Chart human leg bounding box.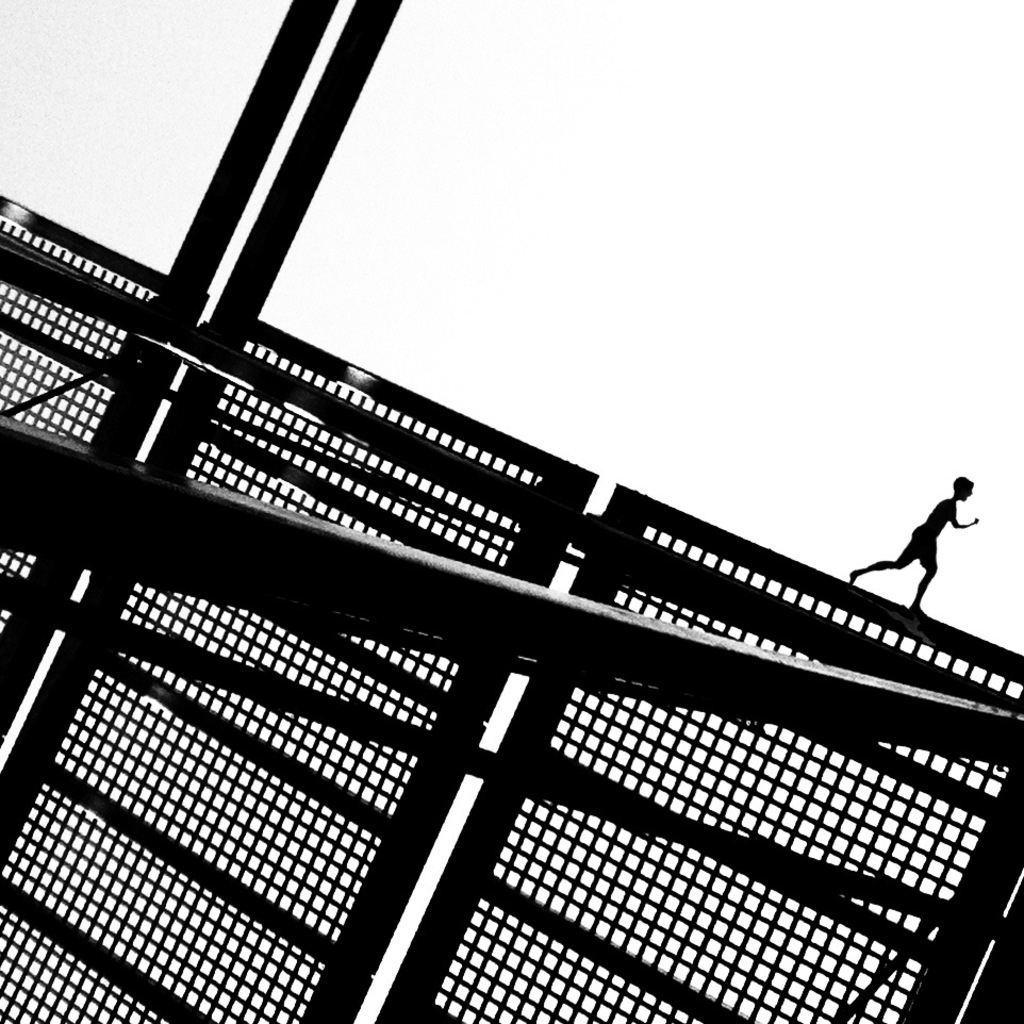
Charted: detection(912, 539, 941, 613).
